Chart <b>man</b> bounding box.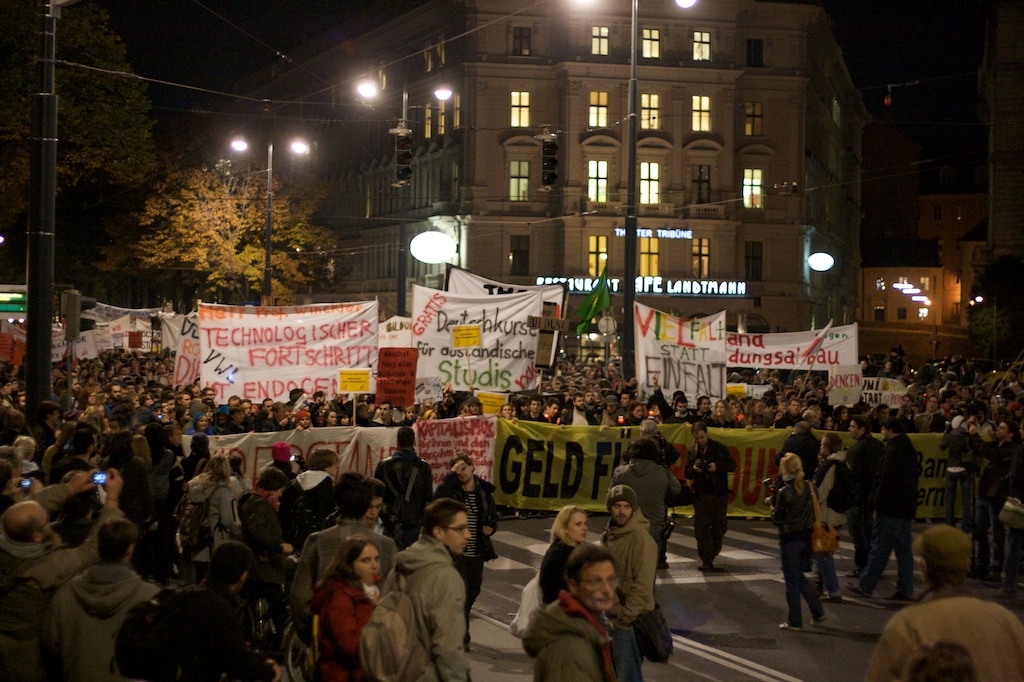
Charted: detection(424, 455, 501, 652).
